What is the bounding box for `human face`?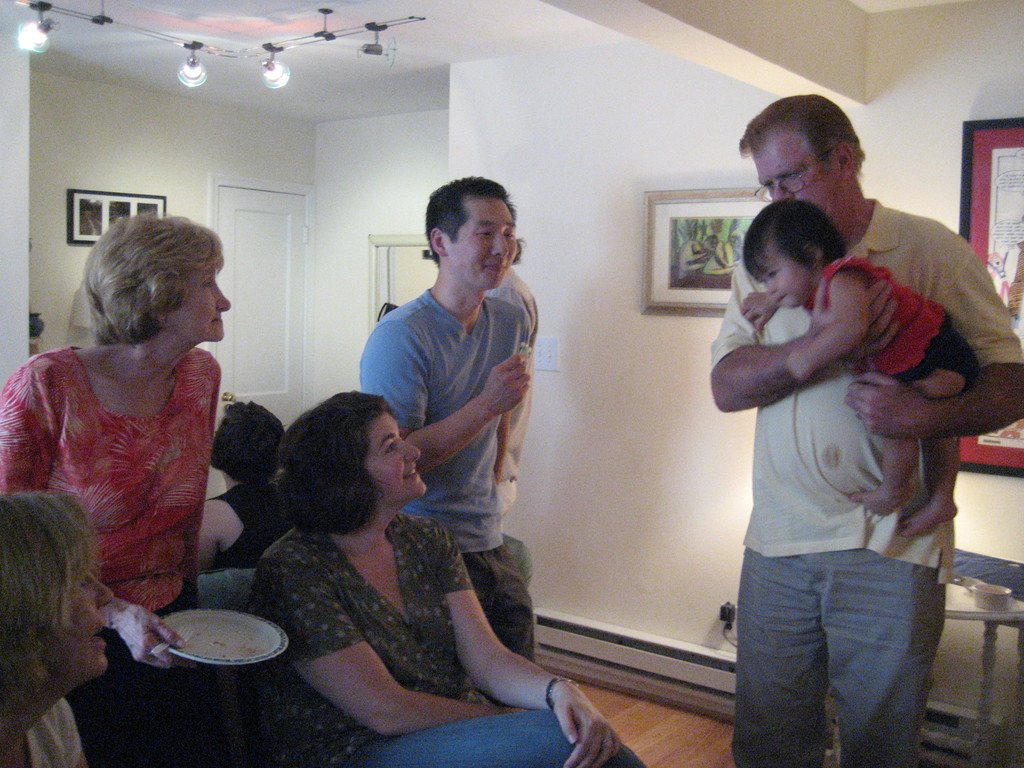
445/189/515/289.
